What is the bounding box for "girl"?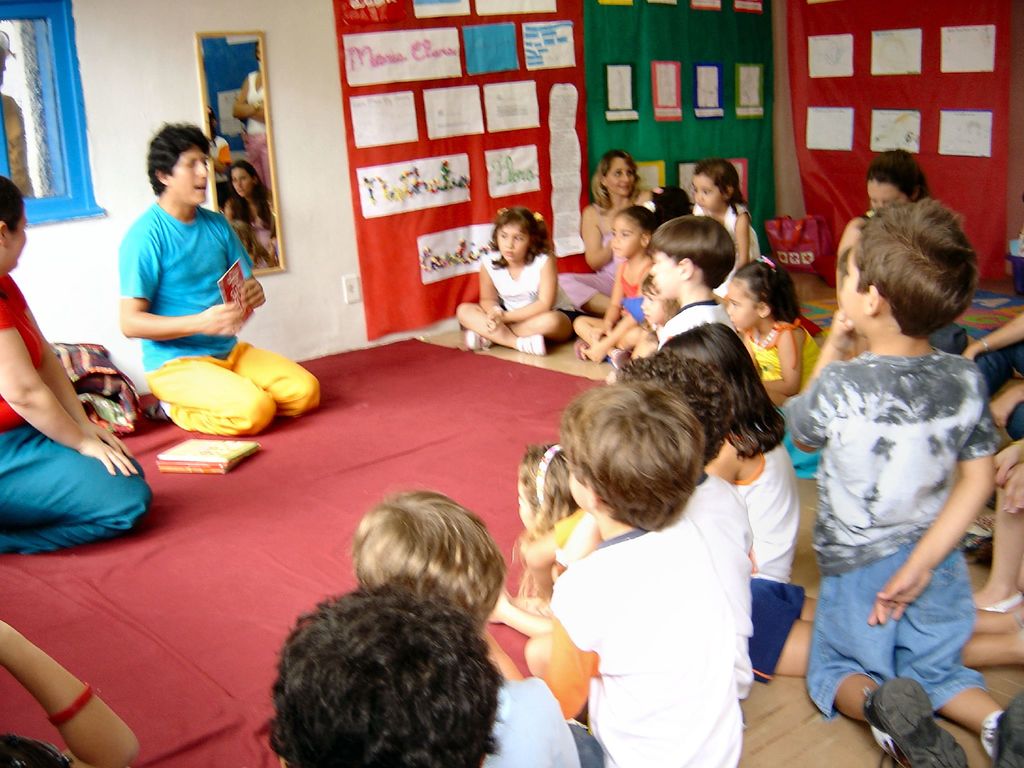
box(724, 259, 820, 403).
